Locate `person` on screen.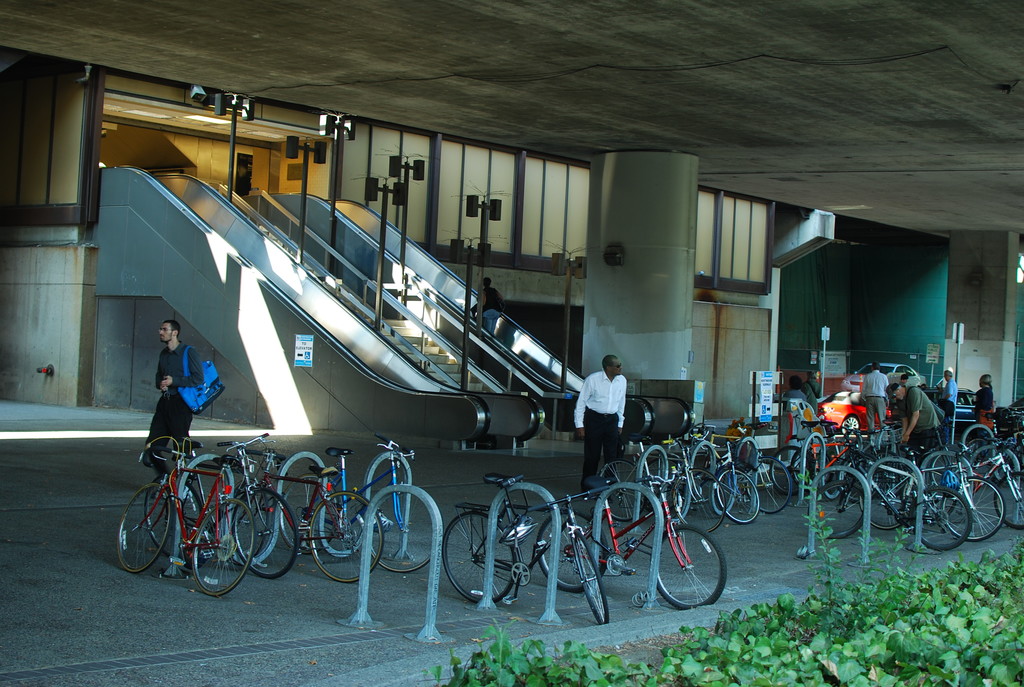
On screen at detection(145, 317, 209, 485).
